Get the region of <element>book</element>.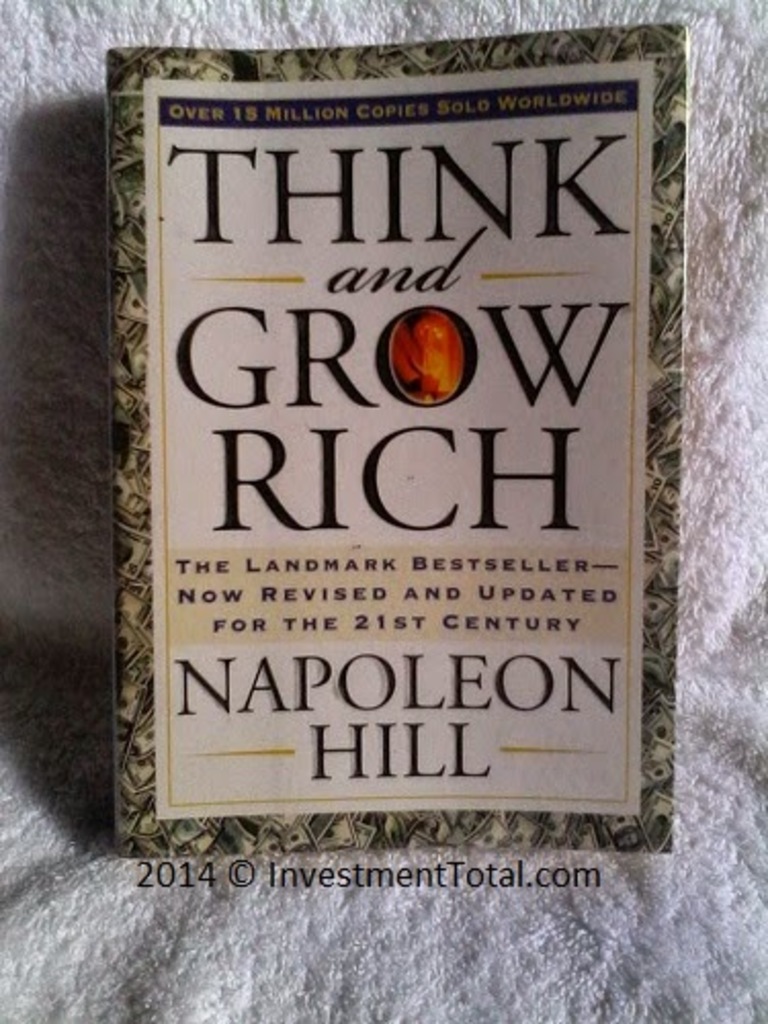
<bbox>104, 23, 680, 856</bbox>.
